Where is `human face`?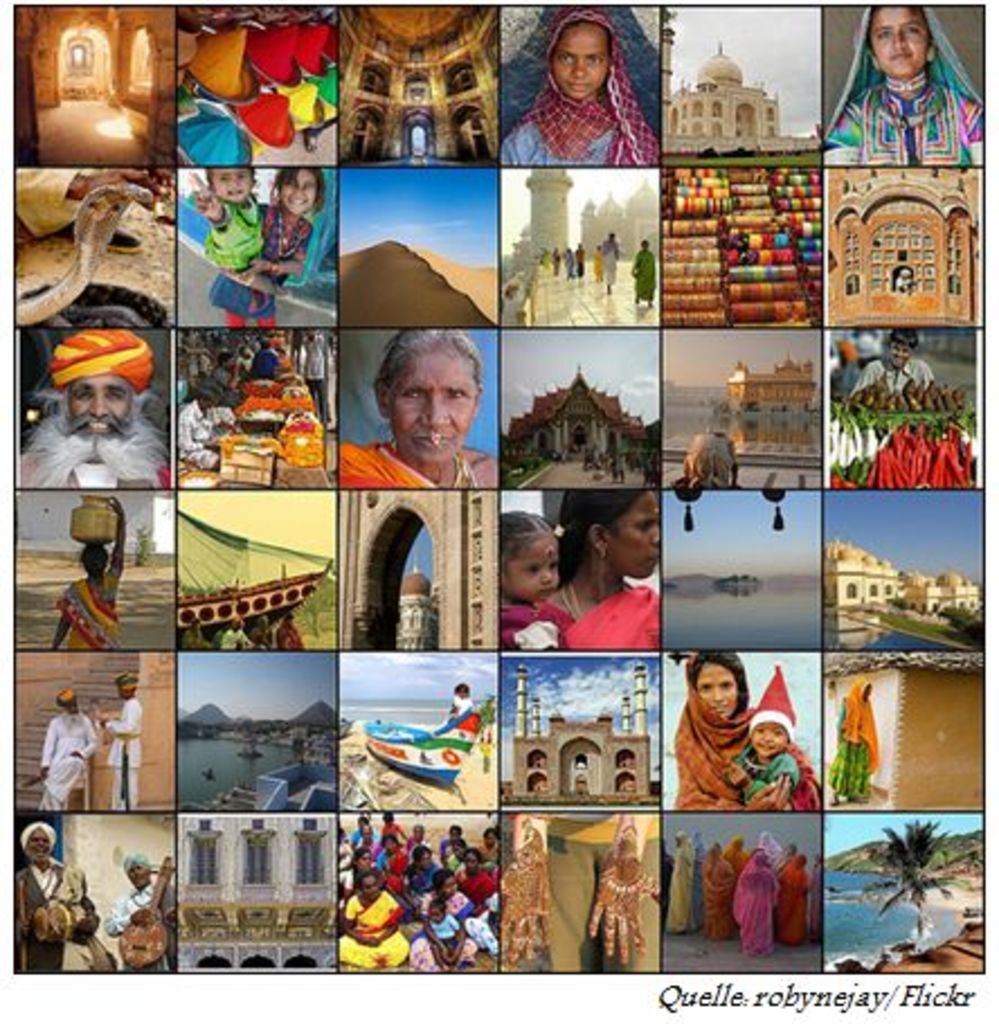
<region>394, 333, 475, 459</region>.
